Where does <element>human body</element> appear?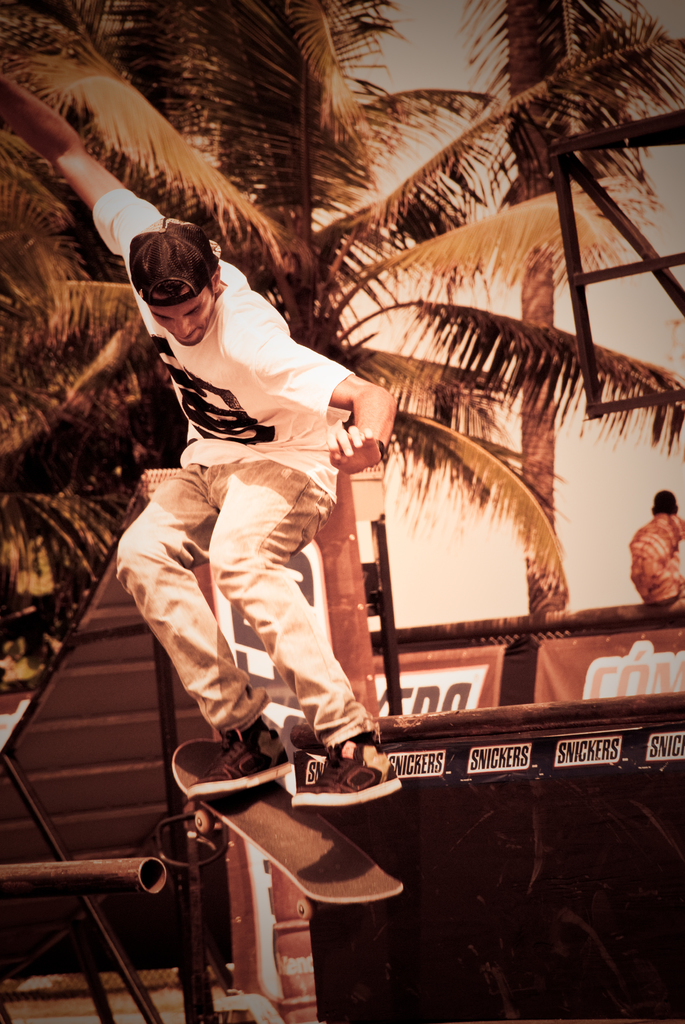
Appears at [121,155,596,929].
